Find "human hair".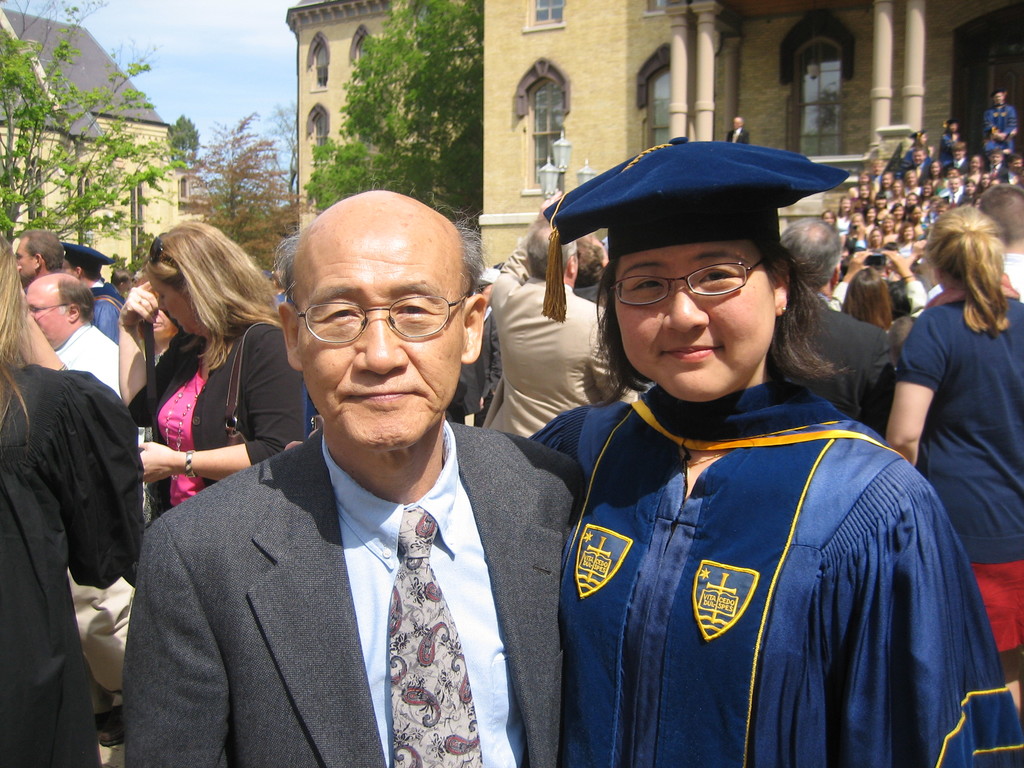
BBox(58, 275, 98, 325).
